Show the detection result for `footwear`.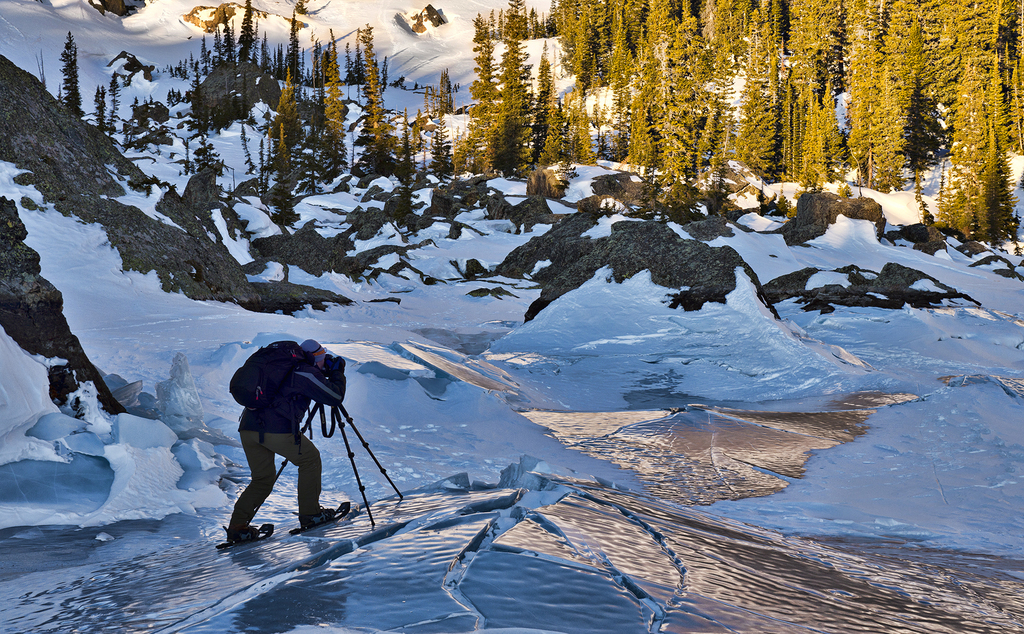
bbox=[289, 500, 340, 527].
